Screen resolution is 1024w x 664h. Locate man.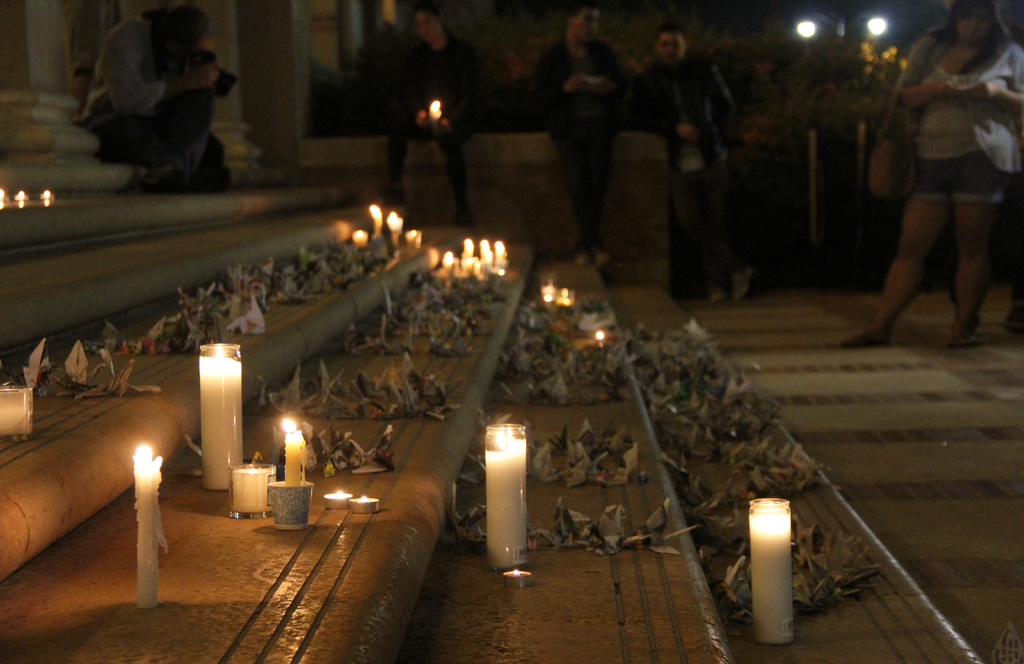
box(619, 27, 765, 309).
